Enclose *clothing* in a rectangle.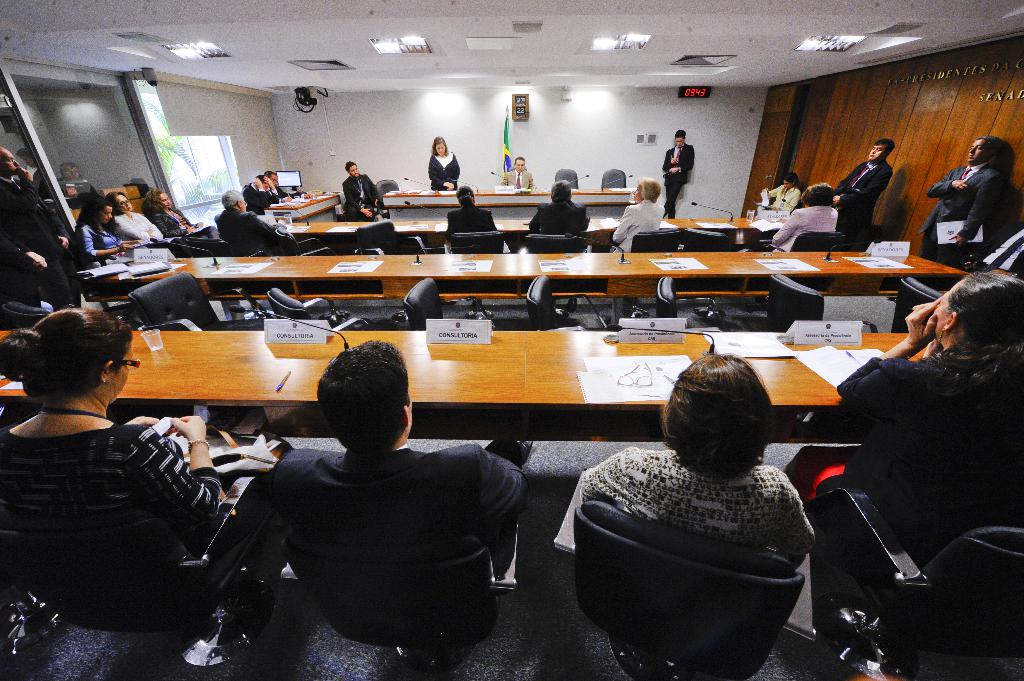
rect(149, 208, 223, 246).
